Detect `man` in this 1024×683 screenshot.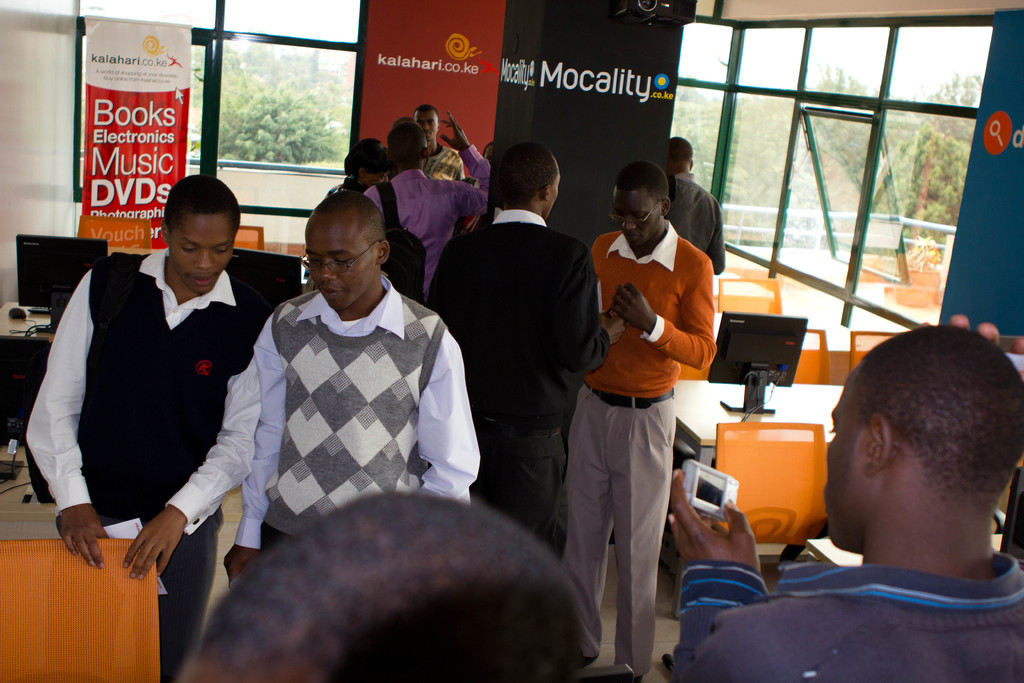
Detection: 560,161,715,682.
